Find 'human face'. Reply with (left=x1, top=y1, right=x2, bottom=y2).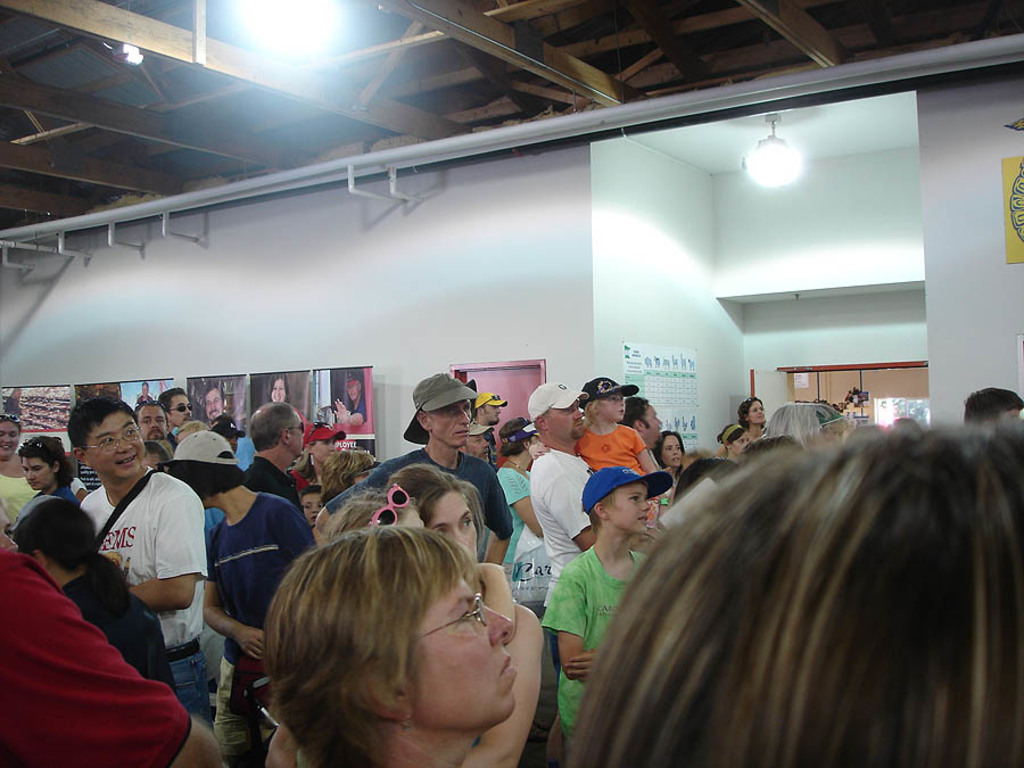
(left=22, top=455, right=52, bottom=493).
